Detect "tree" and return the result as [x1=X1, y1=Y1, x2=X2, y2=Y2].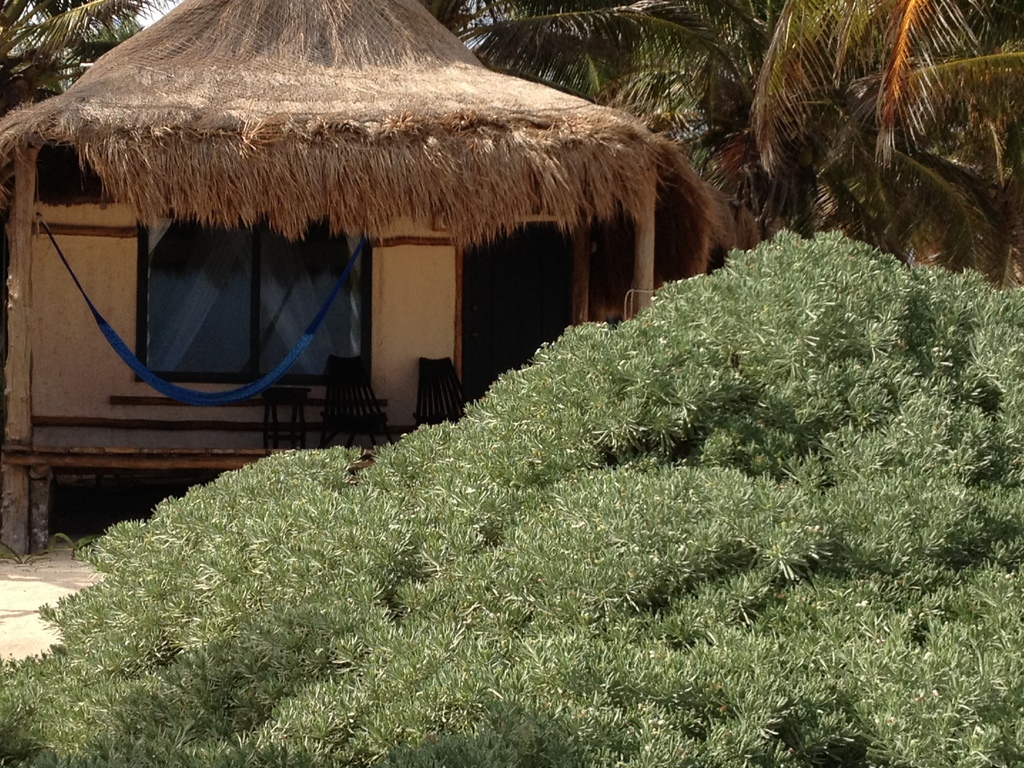
[x1=0, y1=230, x2=1023, y2=767].
